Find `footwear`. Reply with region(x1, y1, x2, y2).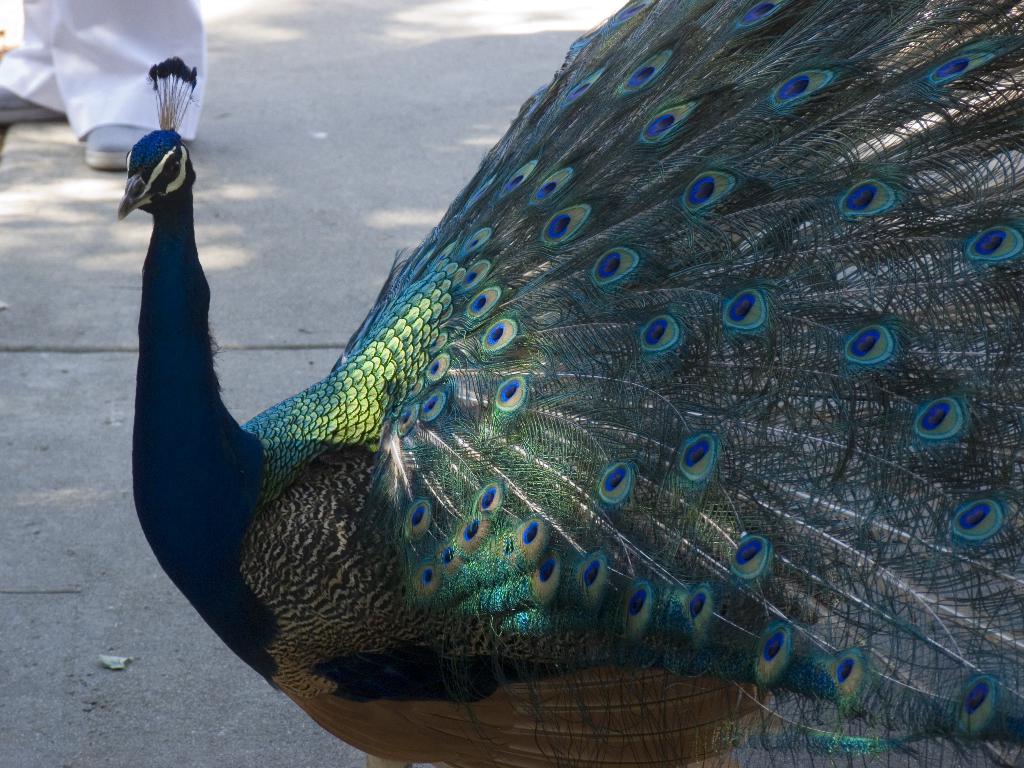
region(0, 87, 58, 123).
